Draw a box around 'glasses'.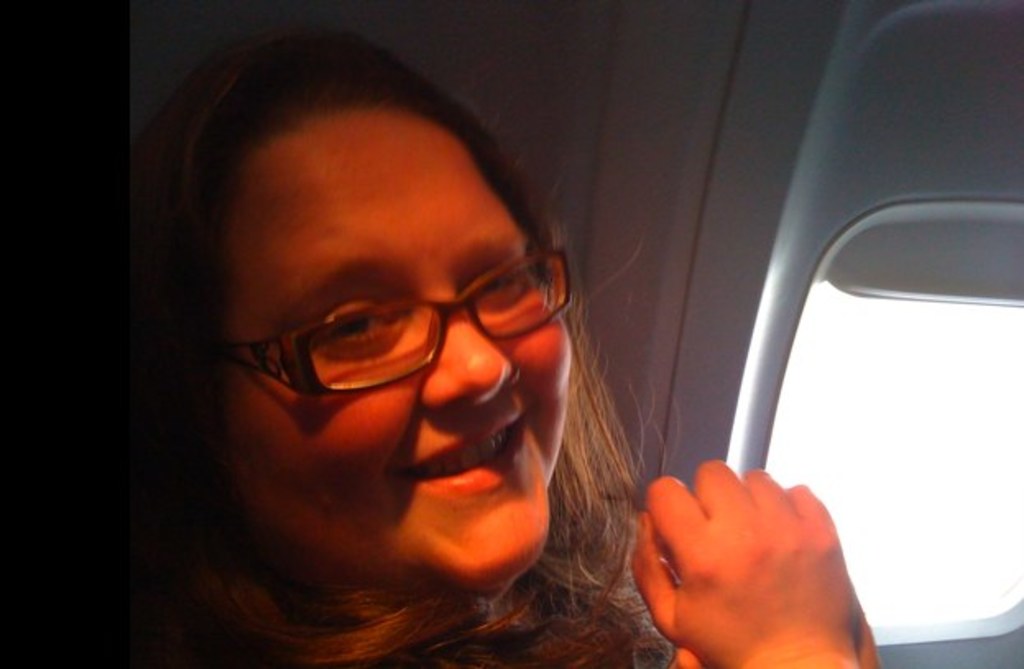
(186, 247, 564, 404).
